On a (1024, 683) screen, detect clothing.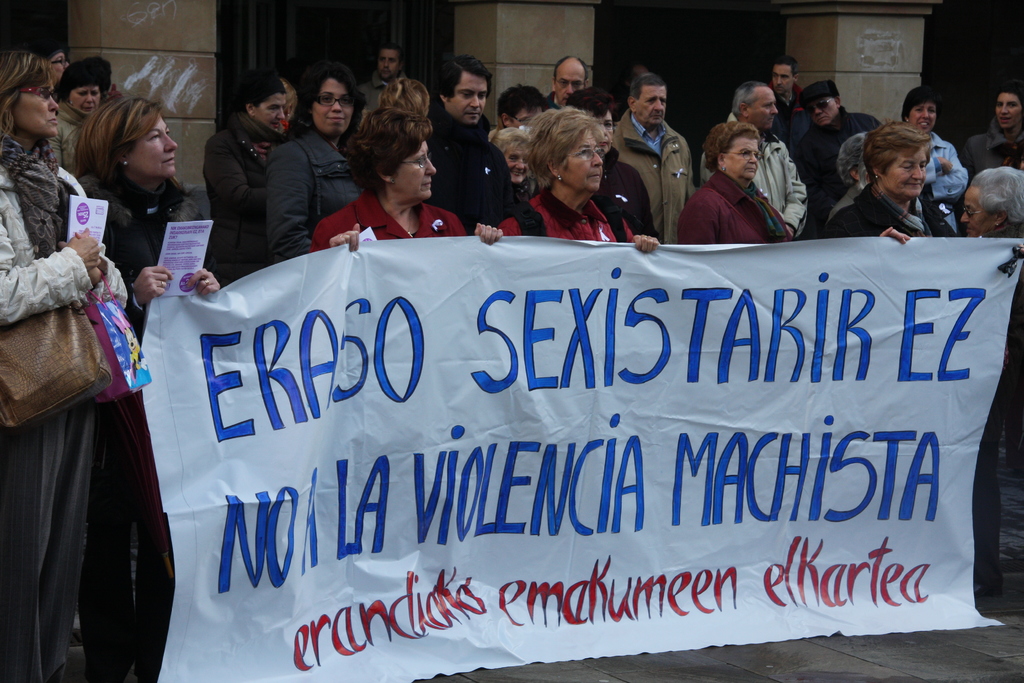
bbox=(232, 115, 364, 286).
